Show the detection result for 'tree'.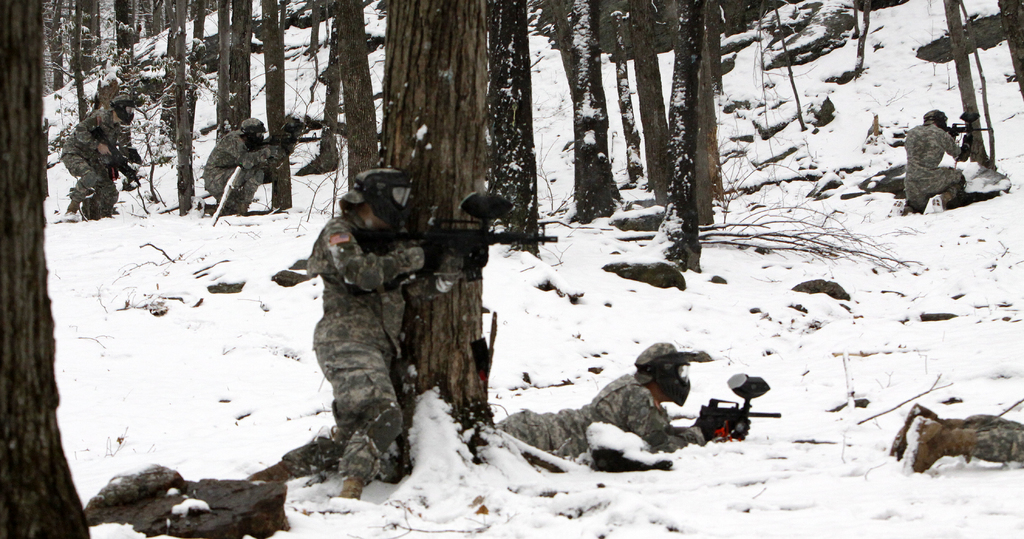
[left=717, top=0, right=746, bottom=33].
